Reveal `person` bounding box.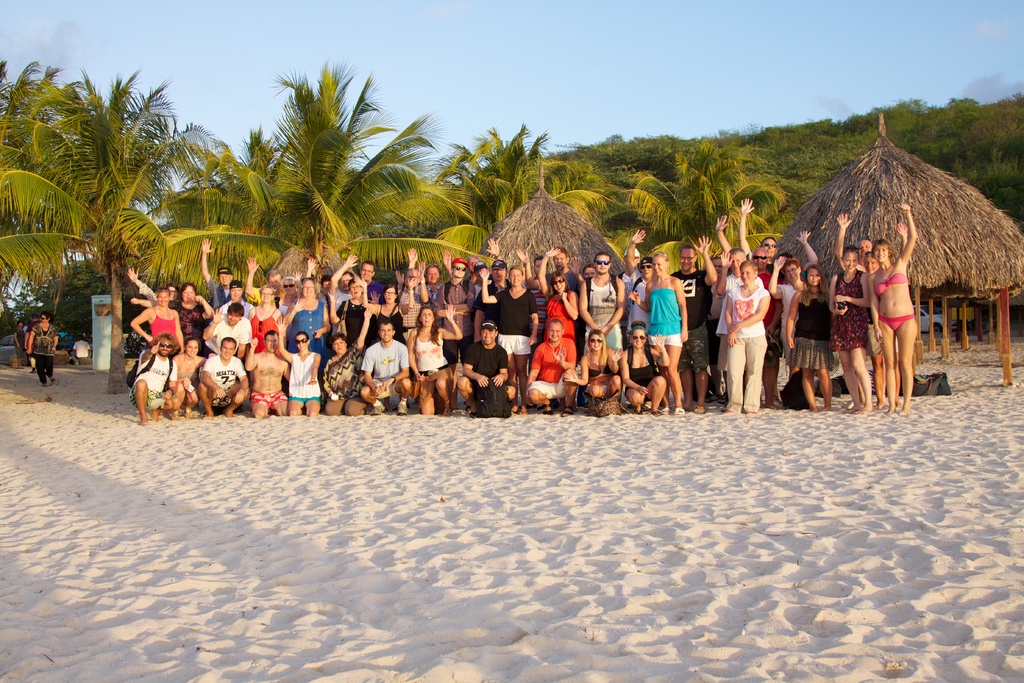
Revealed: BBox(16, 322, 25, 366).
